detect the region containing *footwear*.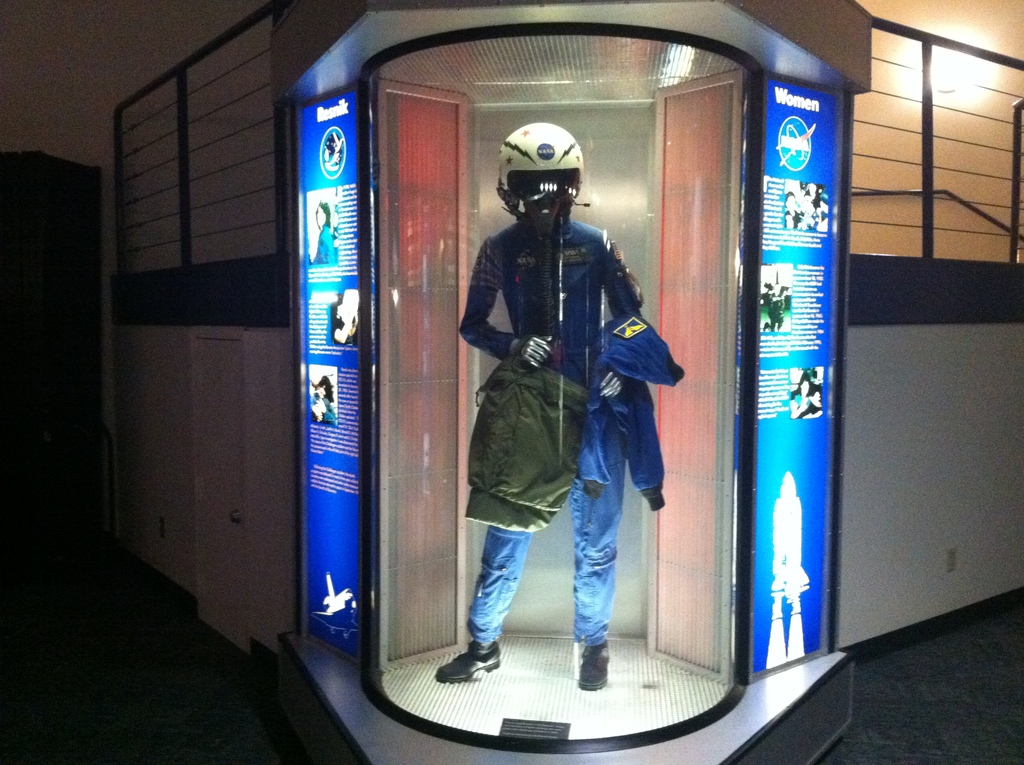
[x1=434, y1=638, x2=502, y2=684].
